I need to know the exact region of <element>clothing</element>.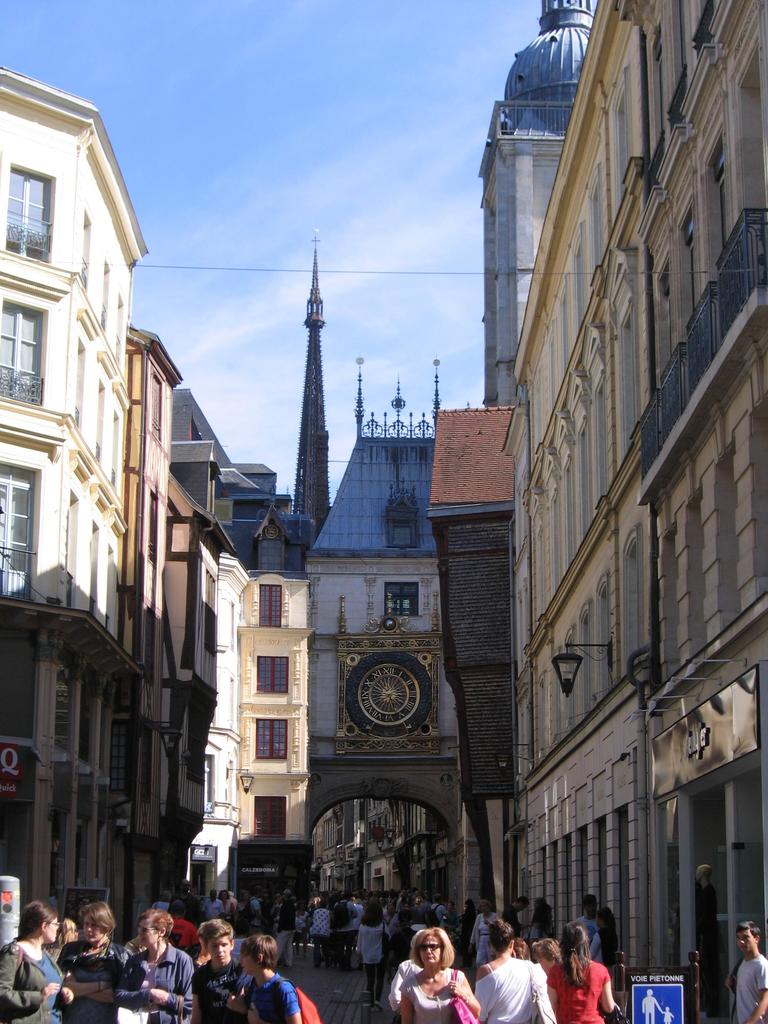
Region: x1=401, y1=966, x2=466, y2=1023.
